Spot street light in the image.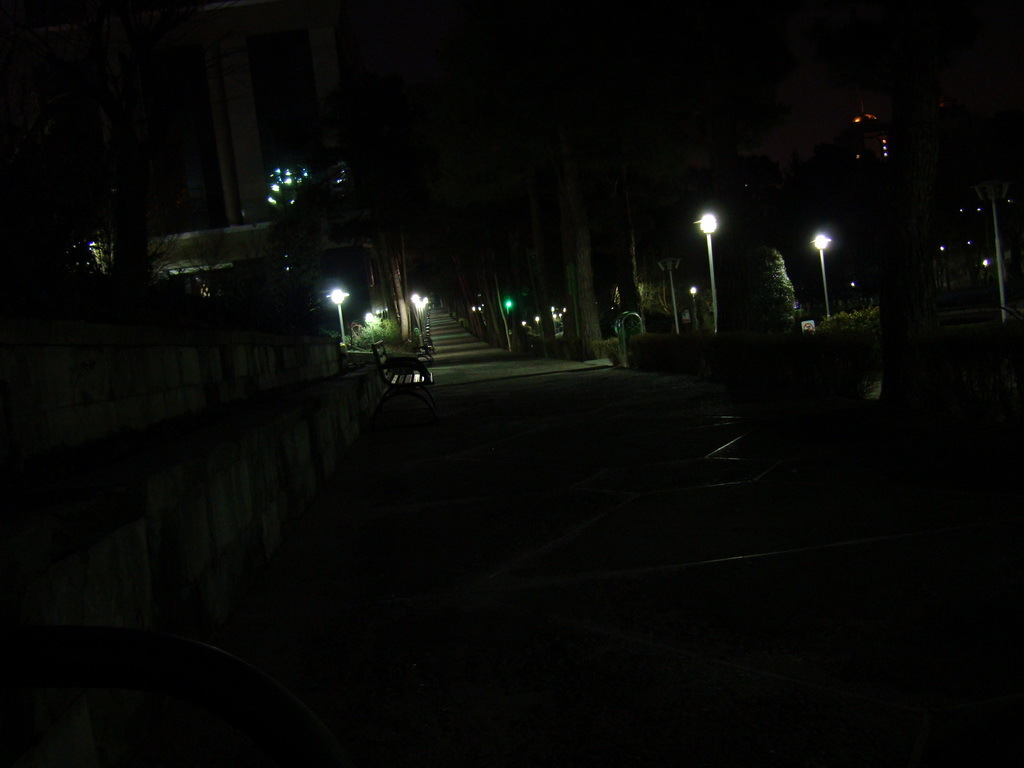
street light found at {"left": 694, "top": 210, "right": 729, "bottom": 335}.
